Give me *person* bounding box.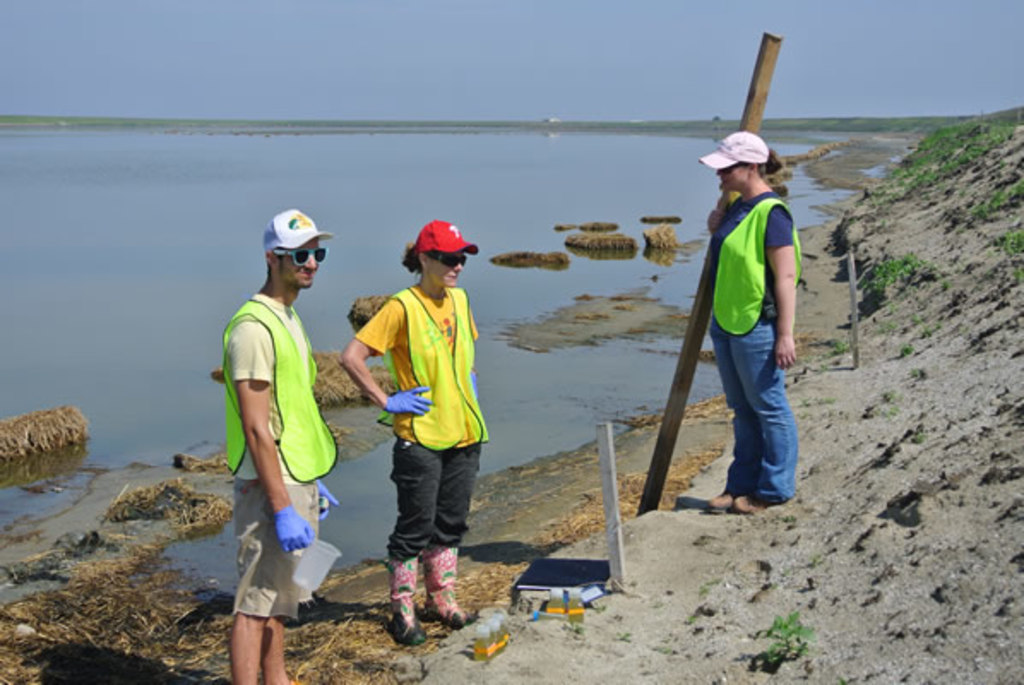
(223,209,337,683).
